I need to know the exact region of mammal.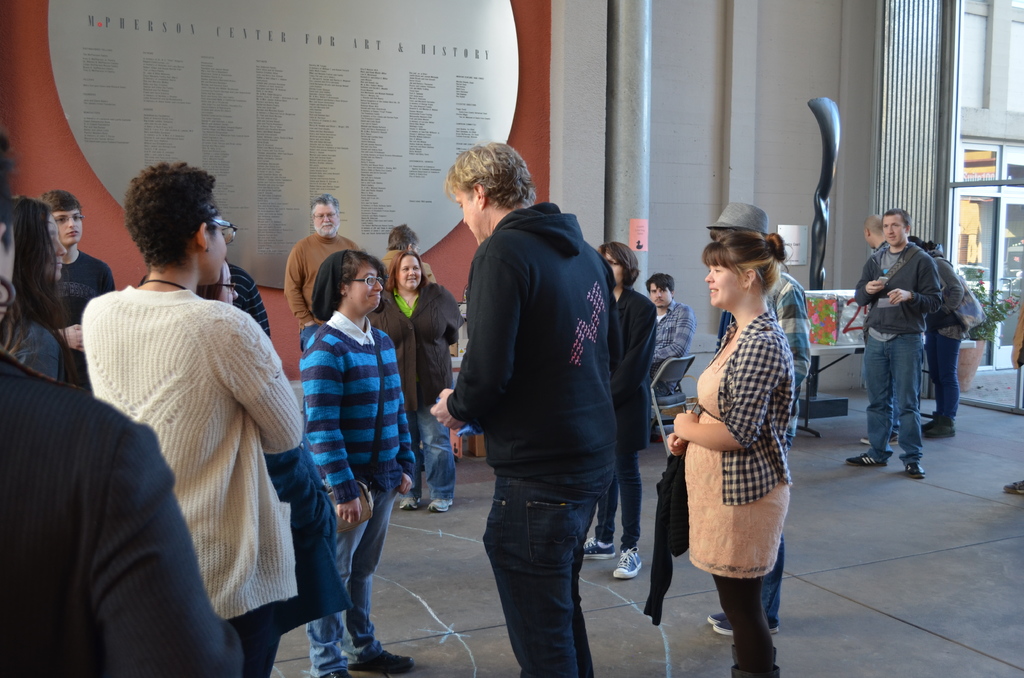
Region: (708, 200, 817, 638).
